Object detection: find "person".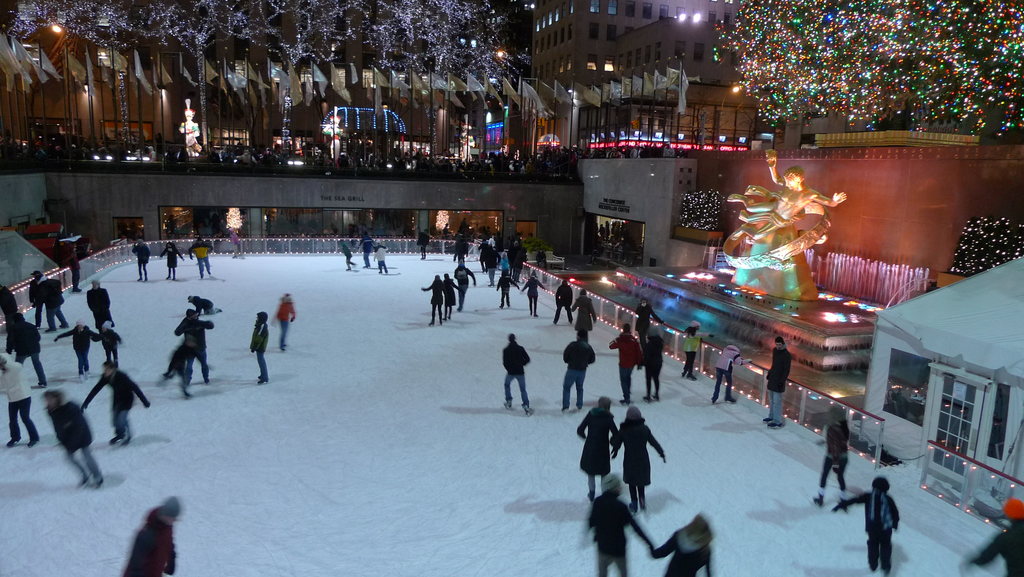
{"x1": 560, "y1": 328, "x2": 600, "y2": 407}.
